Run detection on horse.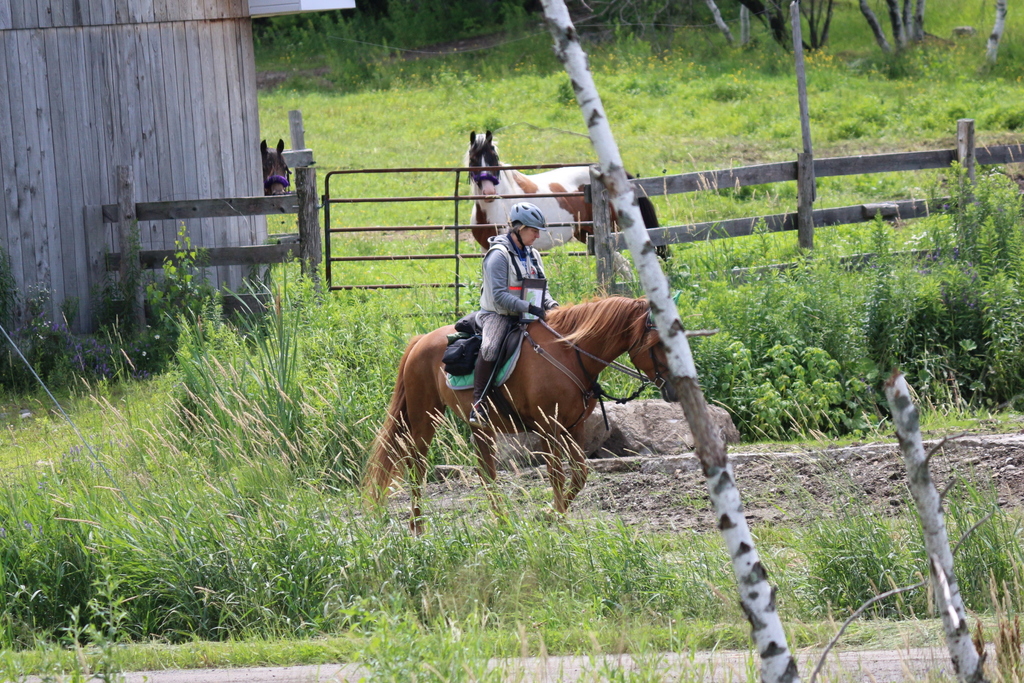
Result: bbox=(361, 292, 682, 539).
